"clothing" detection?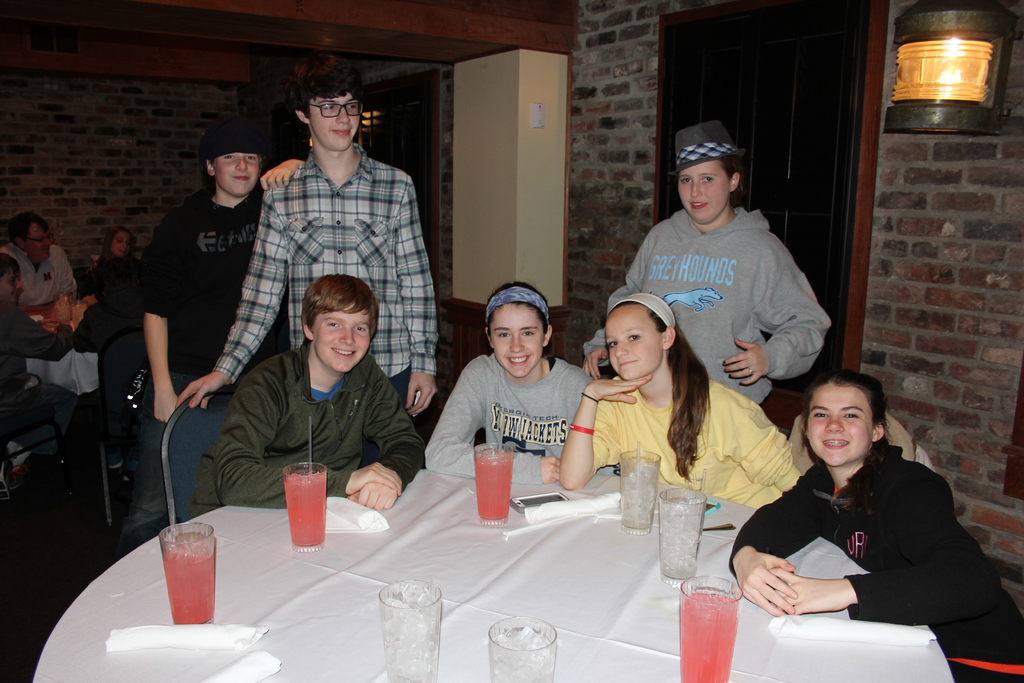
[211, 131, 440, 403]
